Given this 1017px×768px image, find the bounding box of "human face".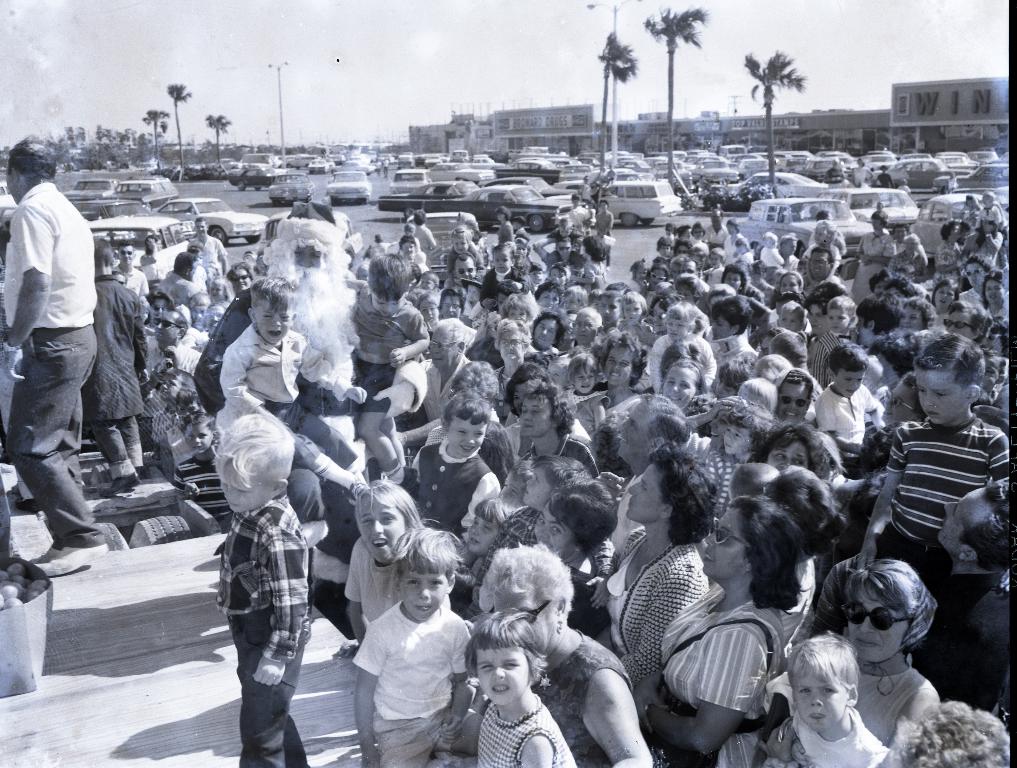
<region>498, 473, 523, 513</region>.
